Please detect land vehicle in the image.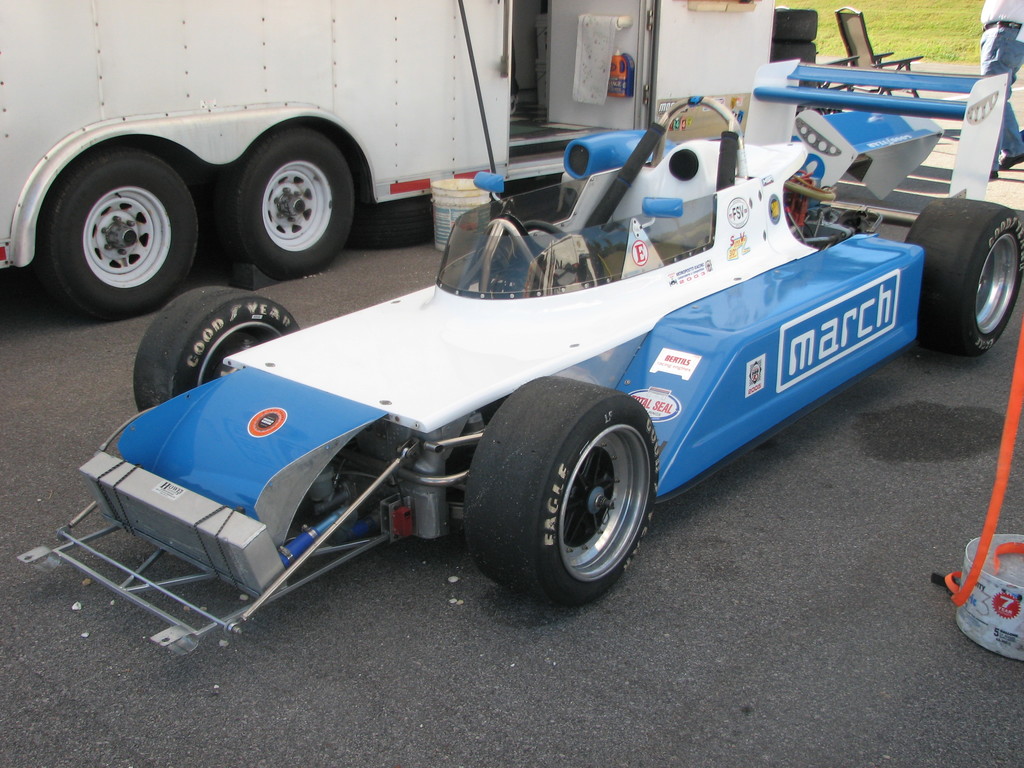
61 57 971 647.
